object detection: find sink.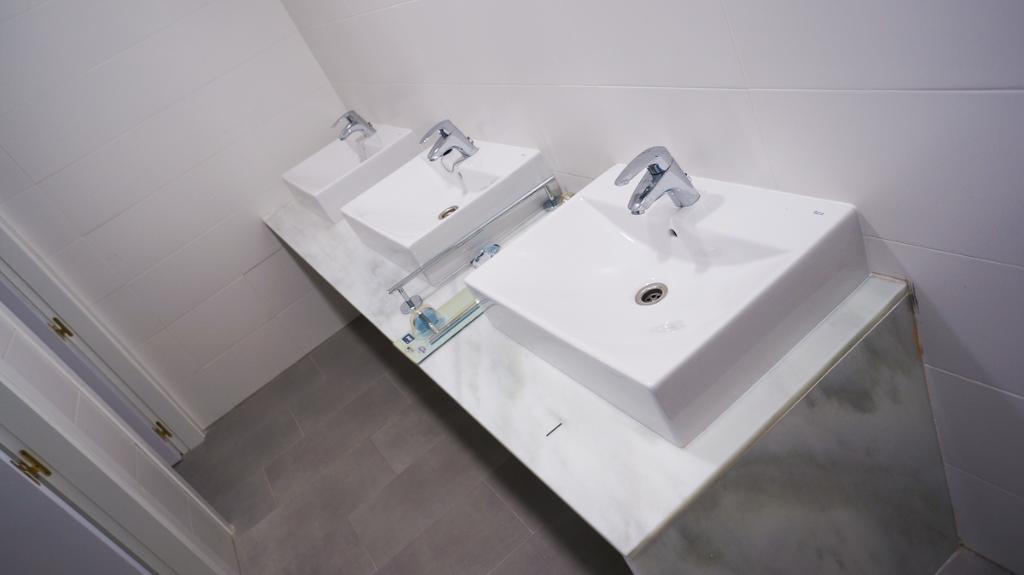
x1=445 y1=140 x2=904 y2=439.
